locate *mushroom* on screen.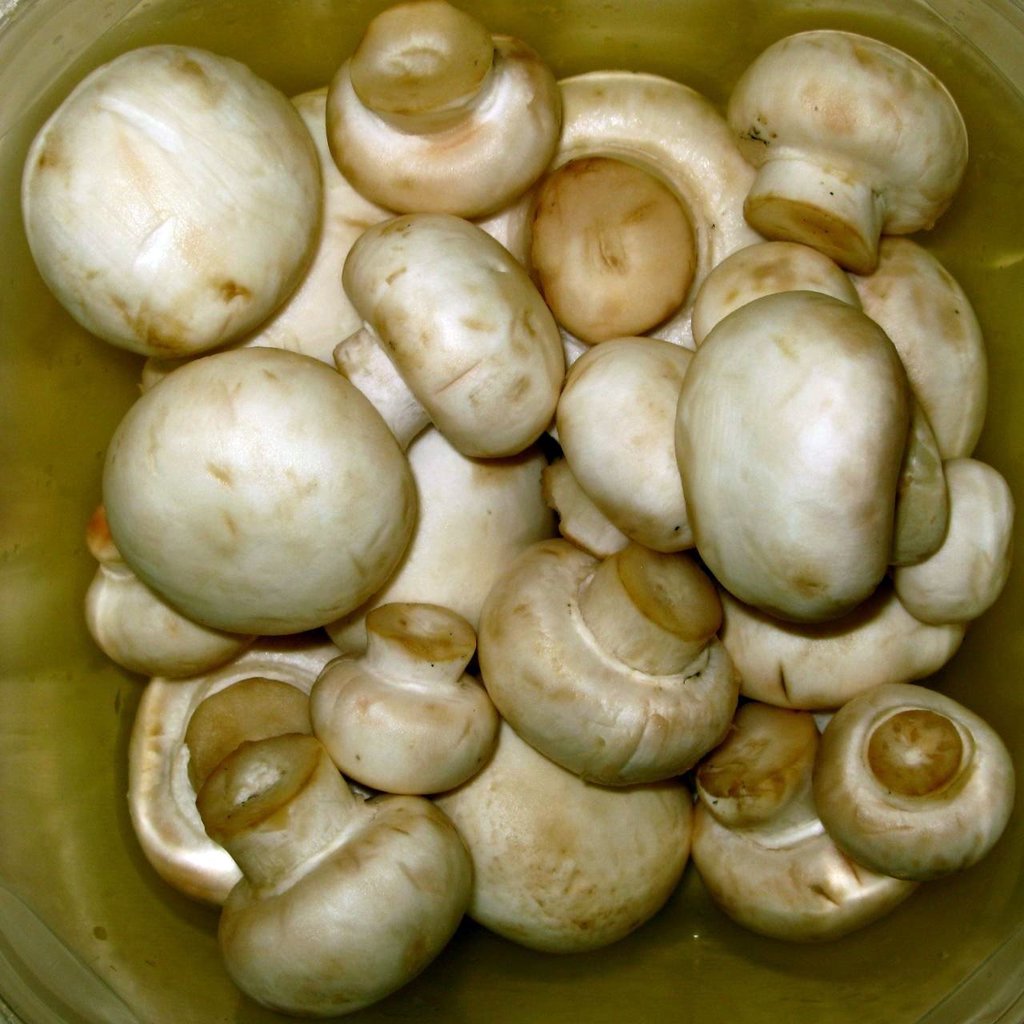
On screen at bbox=[18, 53, 322, 357].
